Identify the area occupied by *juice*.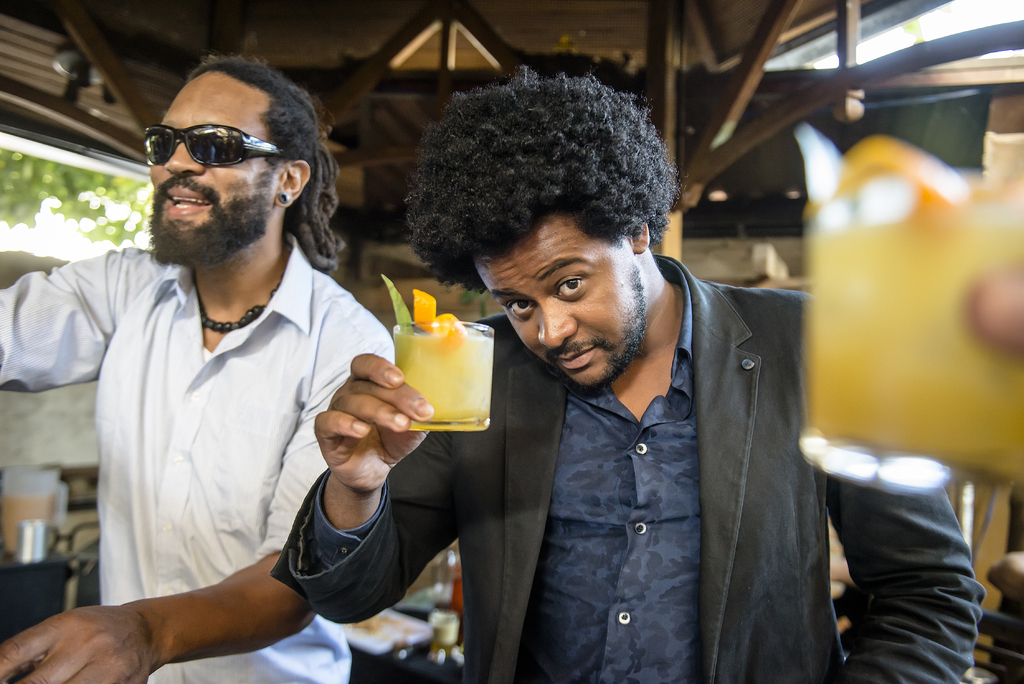
Area: bbox=(395, 330, 494, 424).
